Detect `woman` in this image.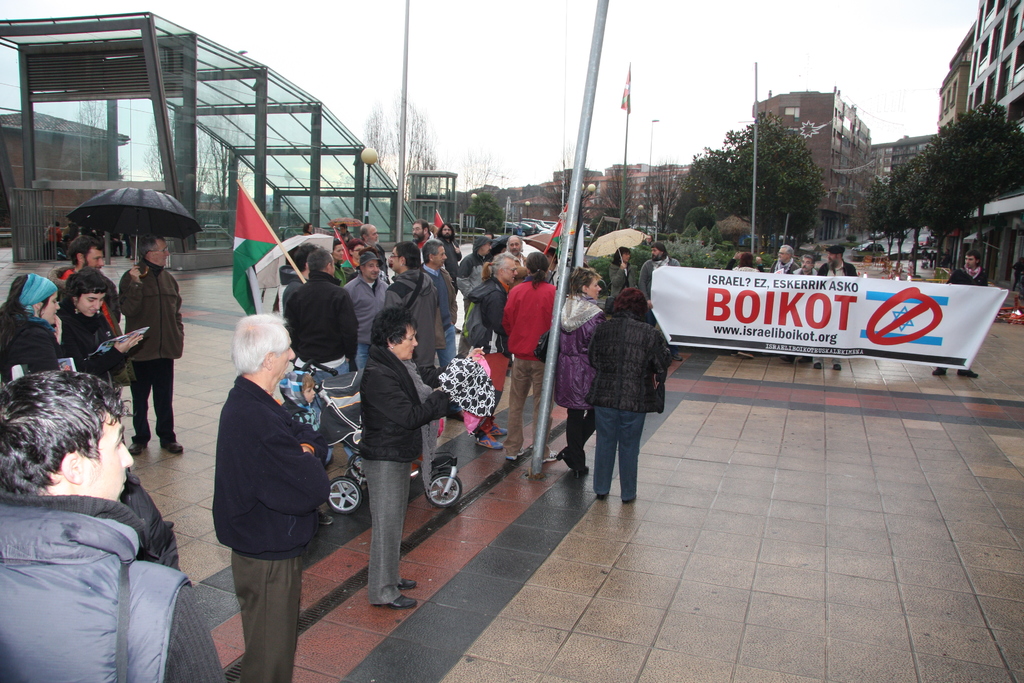
Detection: bbox(5, 268, 64, 400).
